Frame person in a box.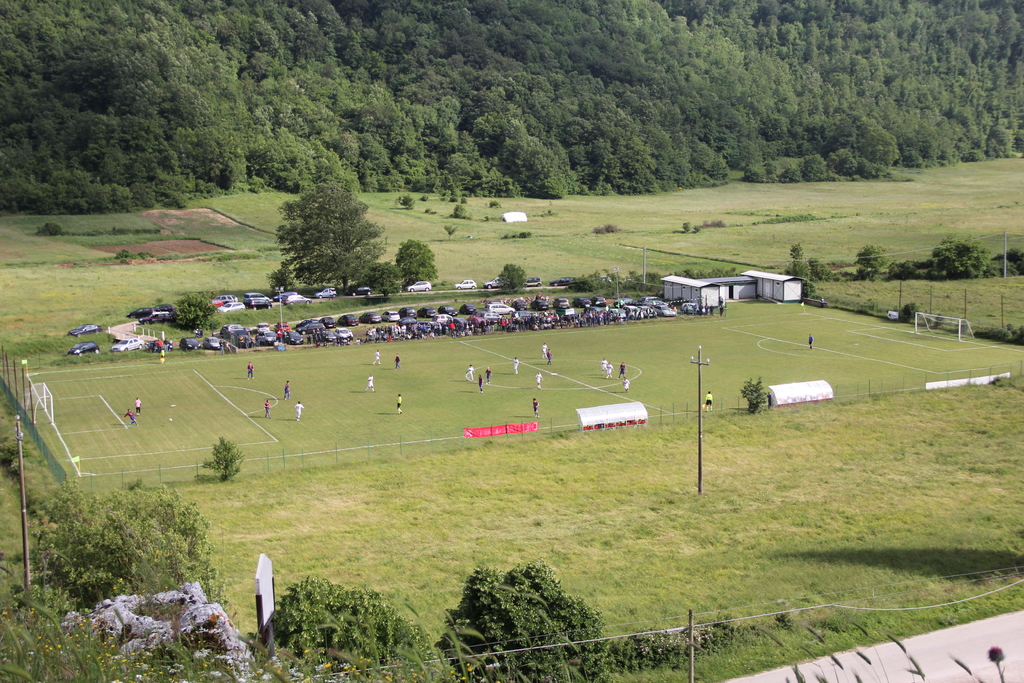
<box>479,372,483,393</box>.
